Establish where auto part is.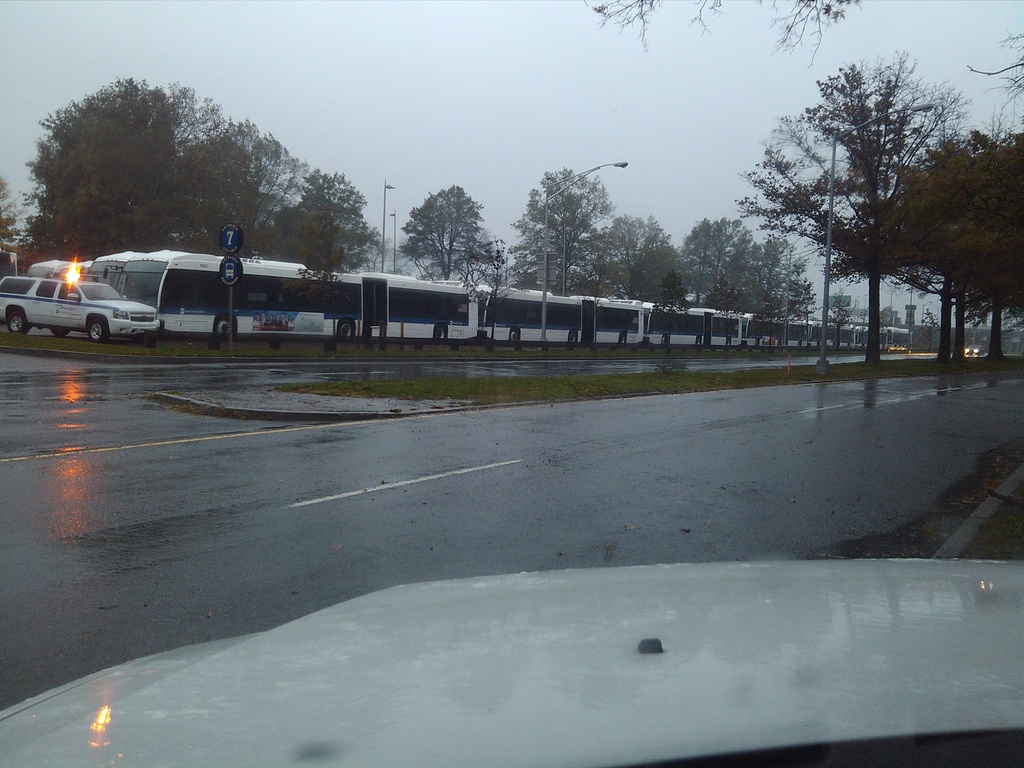
Established at 639/635/662/651.
